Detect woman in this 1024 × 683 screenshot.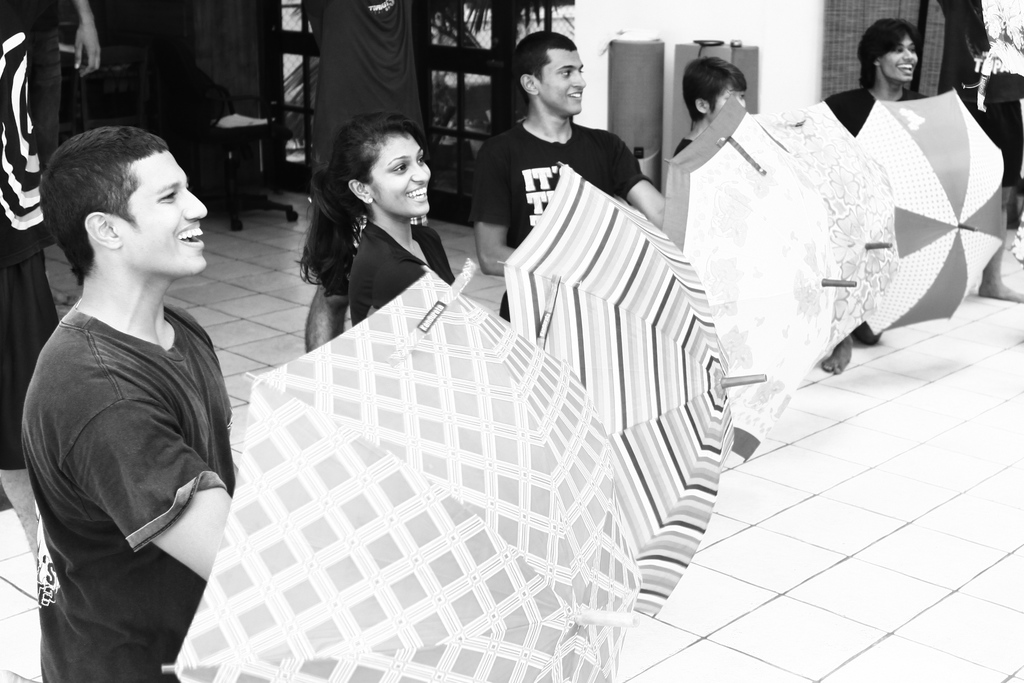
Detection: left=294, top=113, right=460, bottom=327.
